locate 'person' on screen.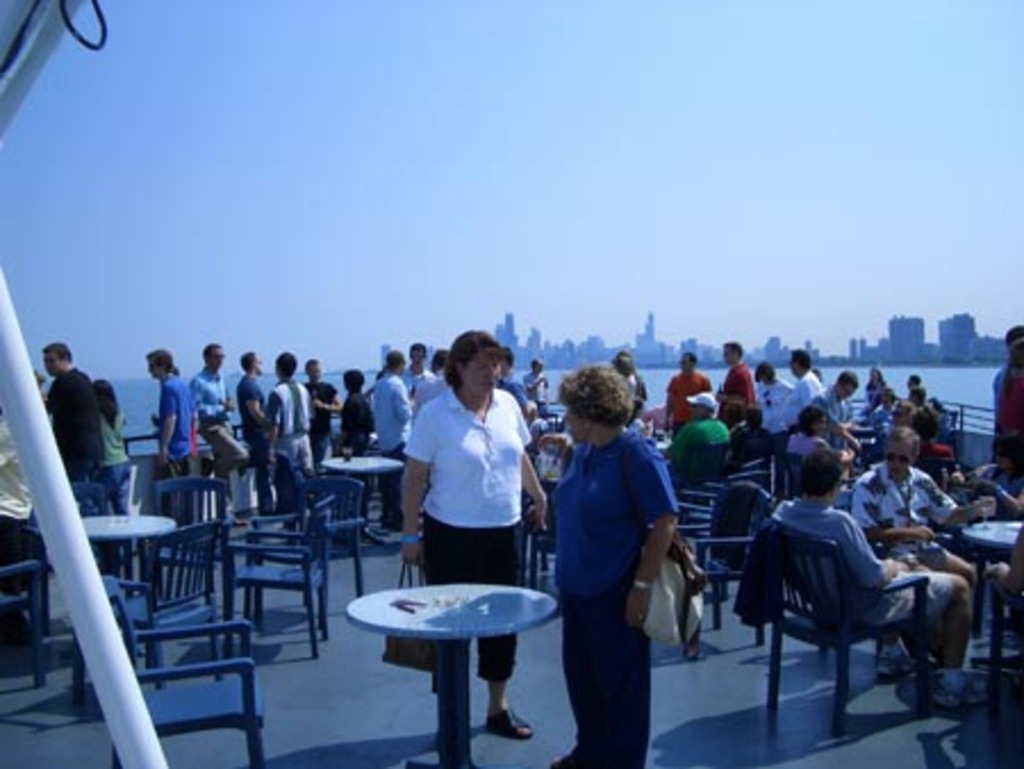
On screen at x1=403, y1=328, x2=548, y2=735.
